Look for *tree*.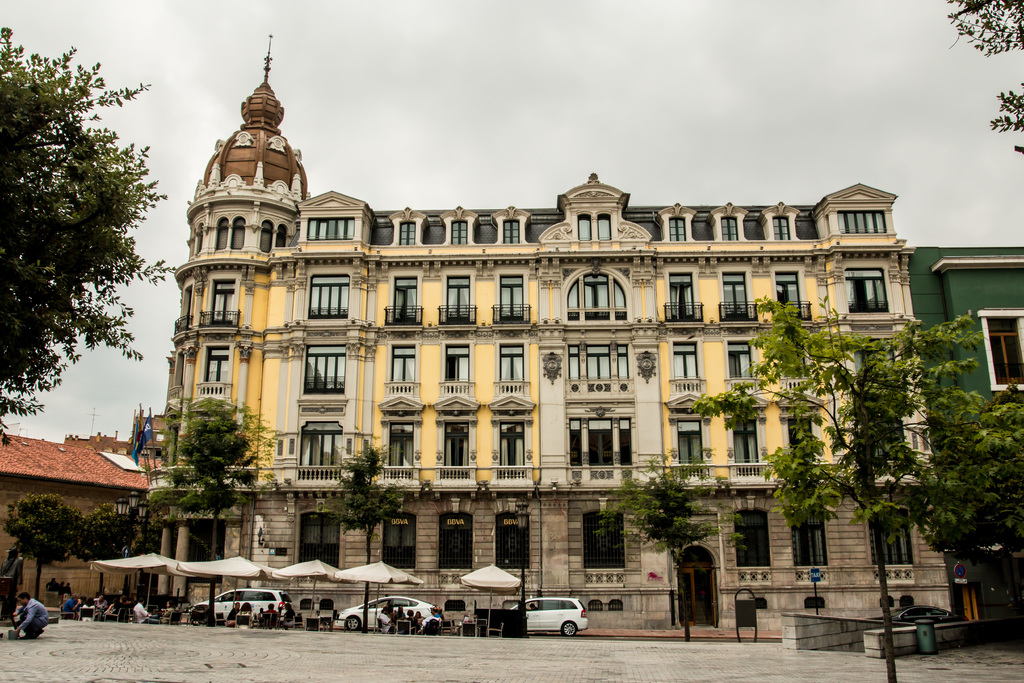
Found: [left=941, top=0, right=1023, bottom=149].
